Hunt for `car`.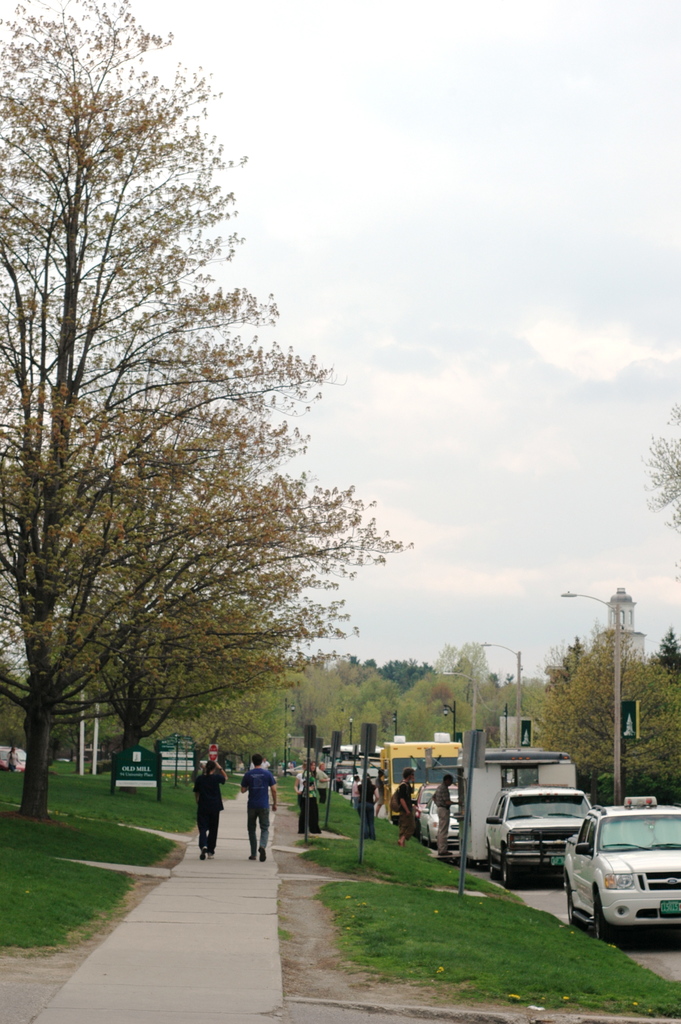
Hunted down at bbox=(488, 783, 603, 888).
